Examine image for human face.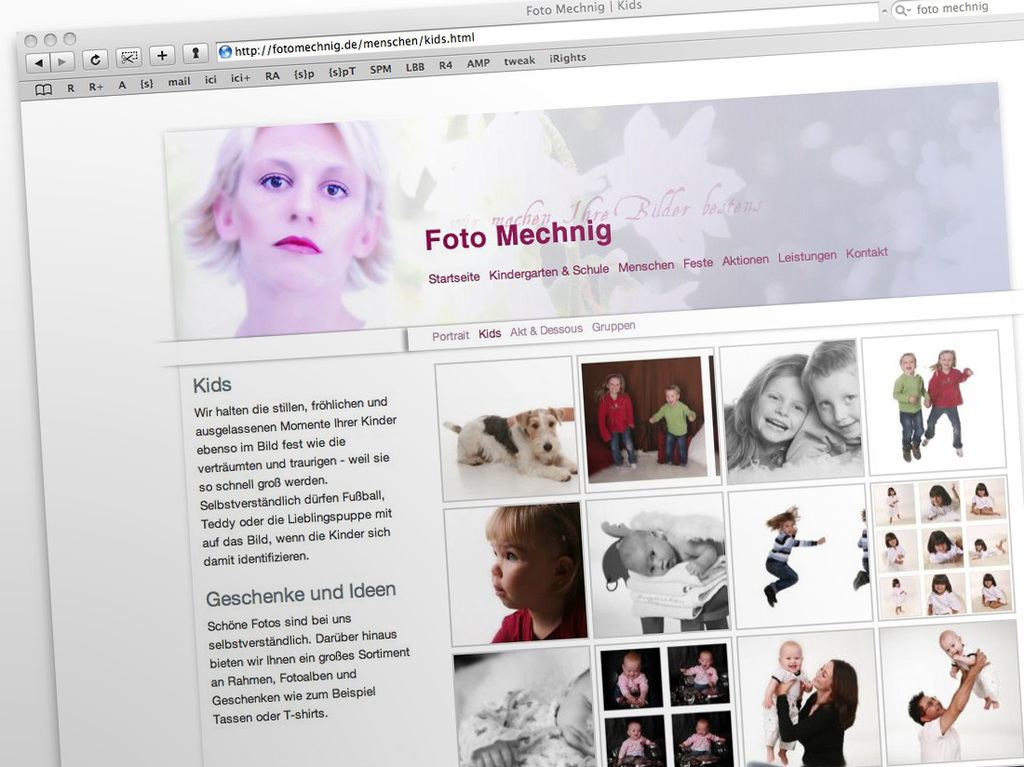
Examination result: <bbox>812, 661, 836, 689</bbox>.
